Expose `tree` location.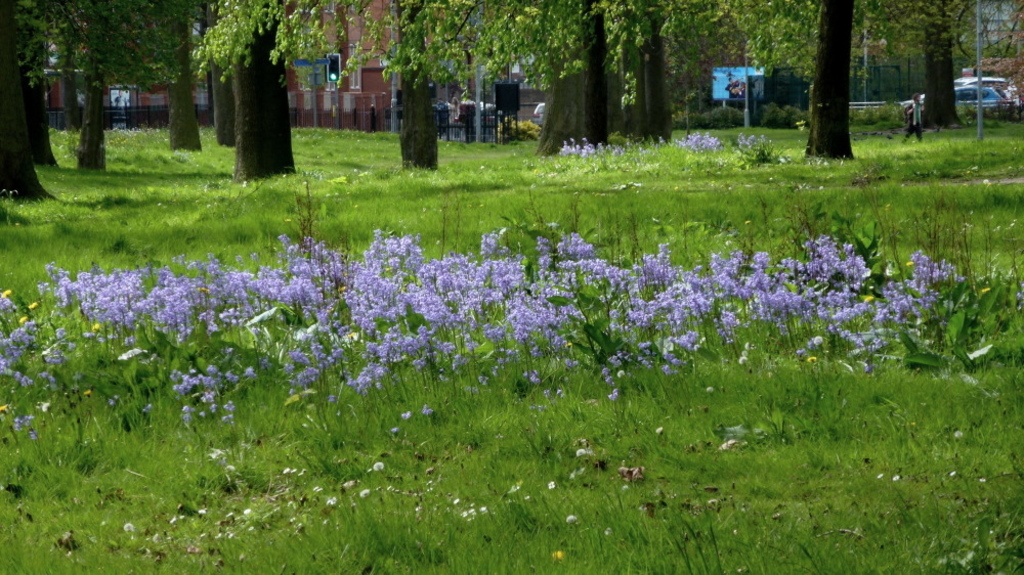
Exposed at 202:0:240:140.
